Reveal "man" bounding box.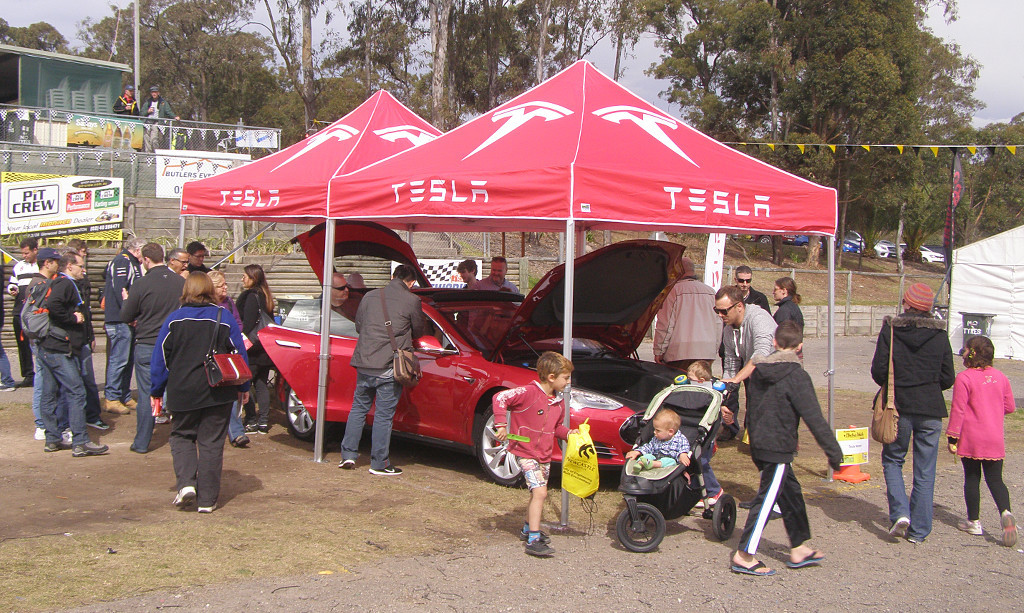
Revealed: 118:240:186:454.
